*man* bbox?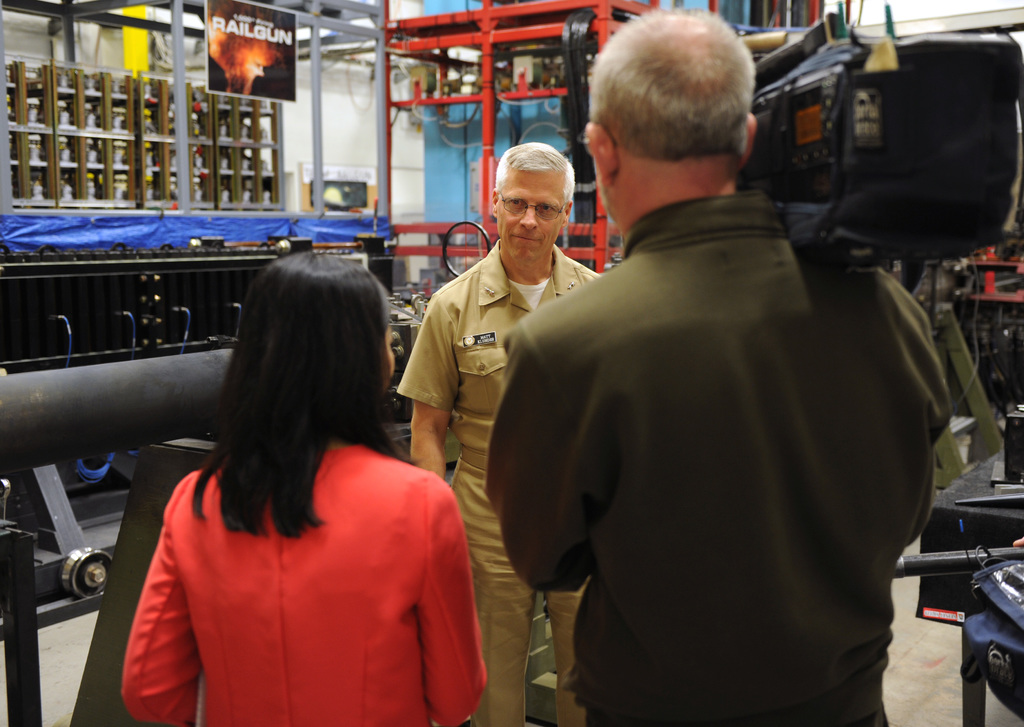
pyautogui.locateOnScreen(399, 143, 594, 726)
